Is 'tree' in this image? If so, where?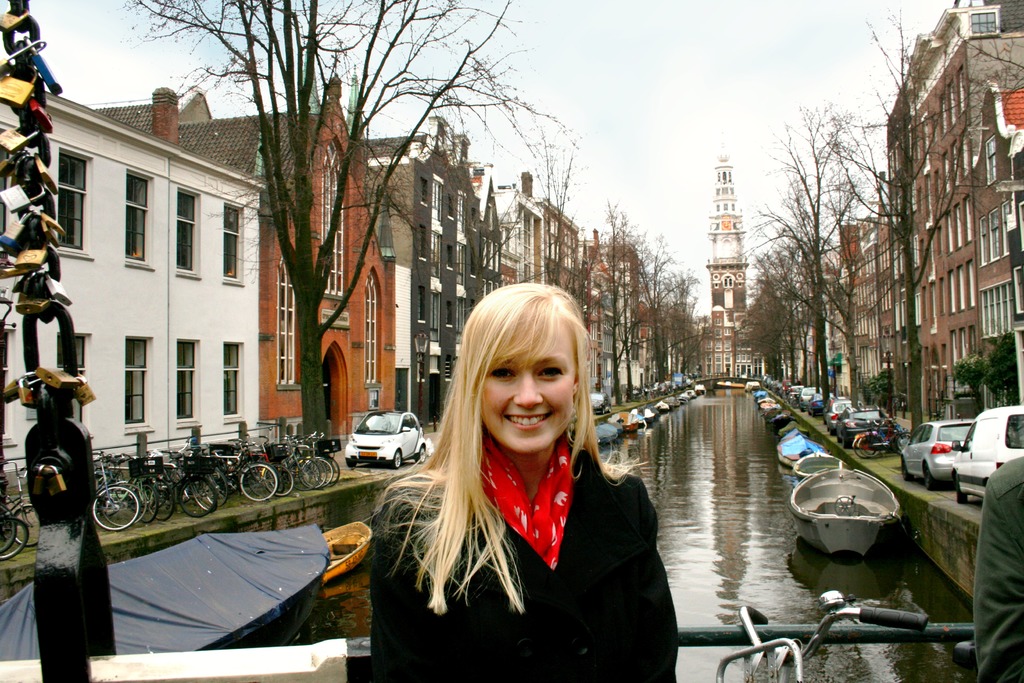
Yes, at box(616, 233, 666, 379).
